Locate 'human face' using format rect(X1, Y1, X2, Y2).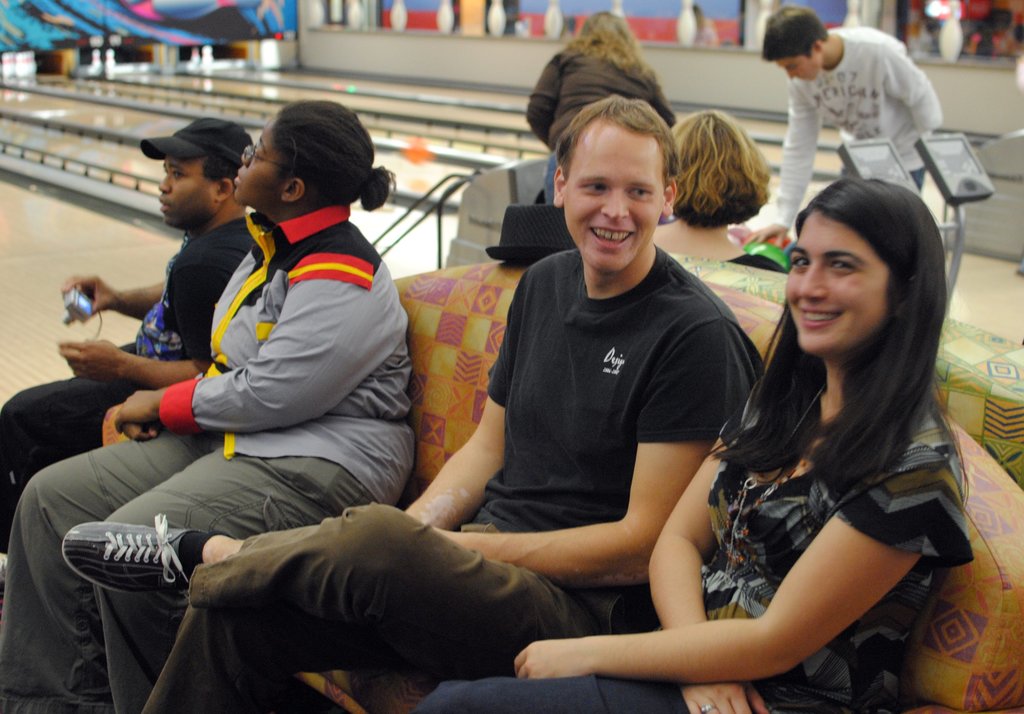
rect(155, 158, 215, 230).
